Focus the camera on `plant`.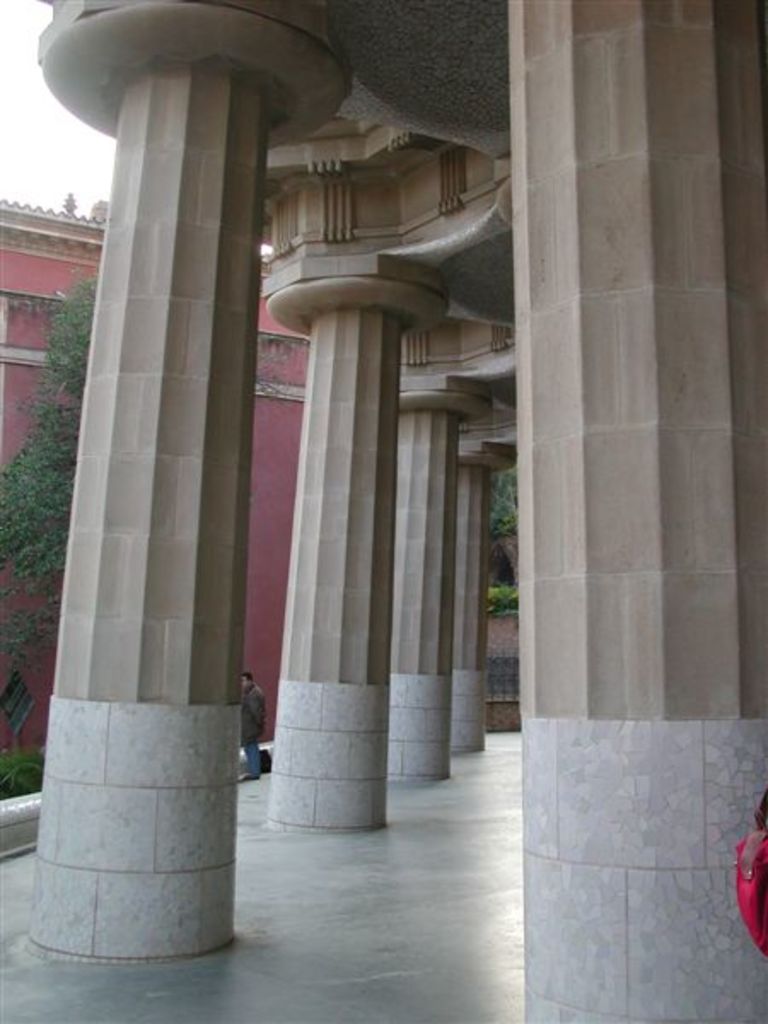
Focus region: 486, 582, 512, 616.
